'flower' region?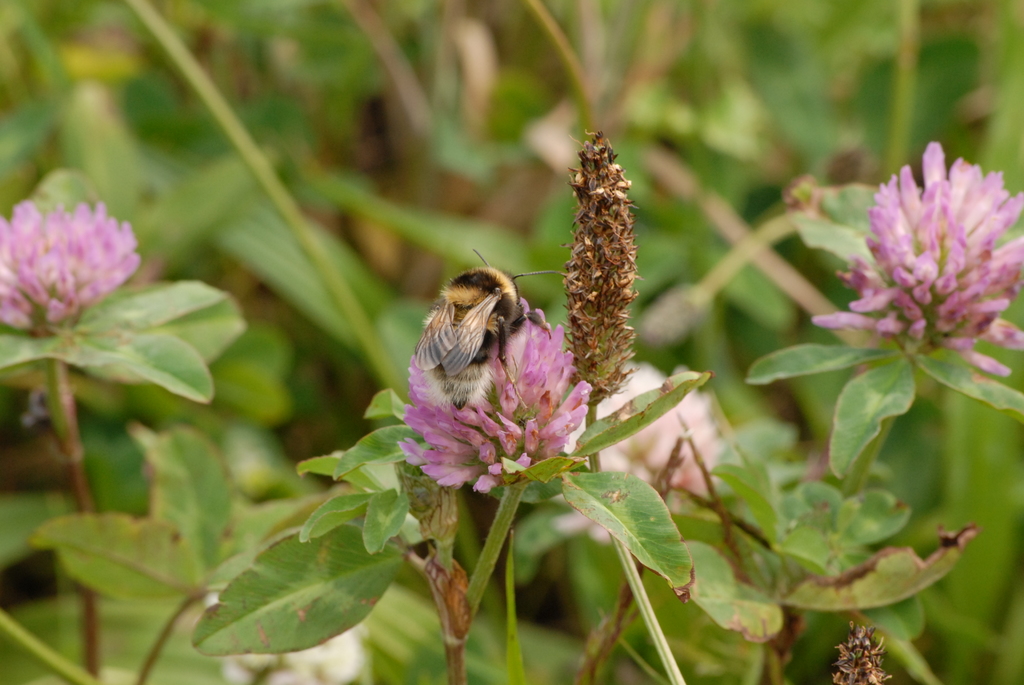
rect(399, 299, 588, 500)
